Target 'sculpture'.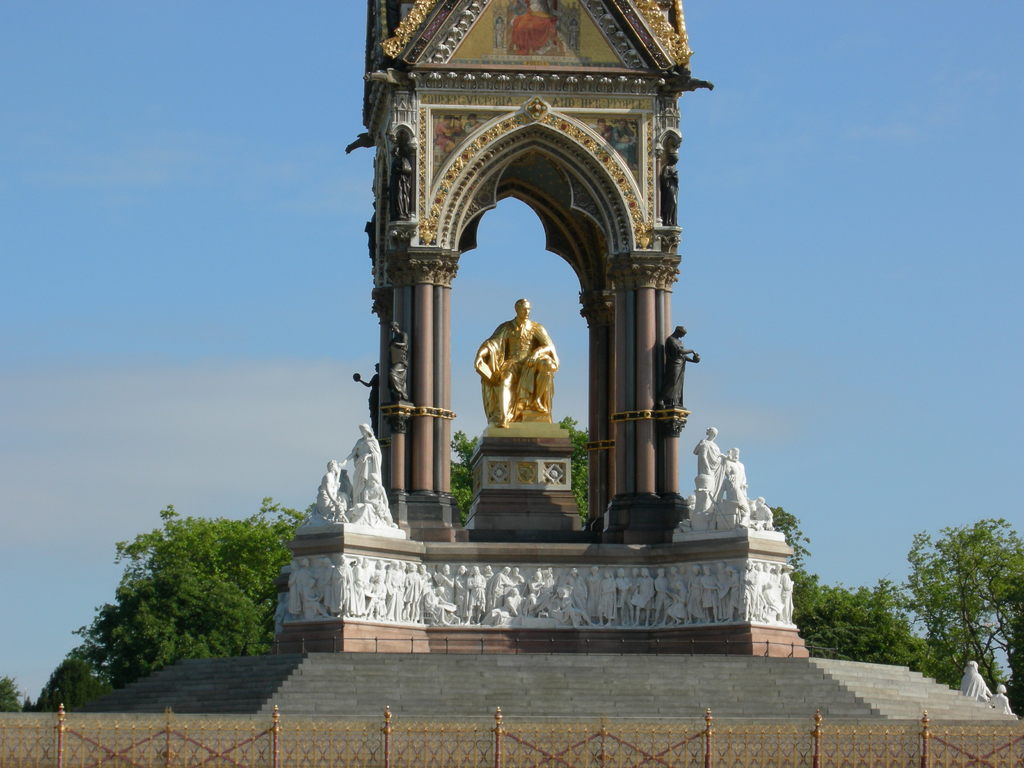
Target region: <bbox>740, 562, 755, 615</bbox>.
